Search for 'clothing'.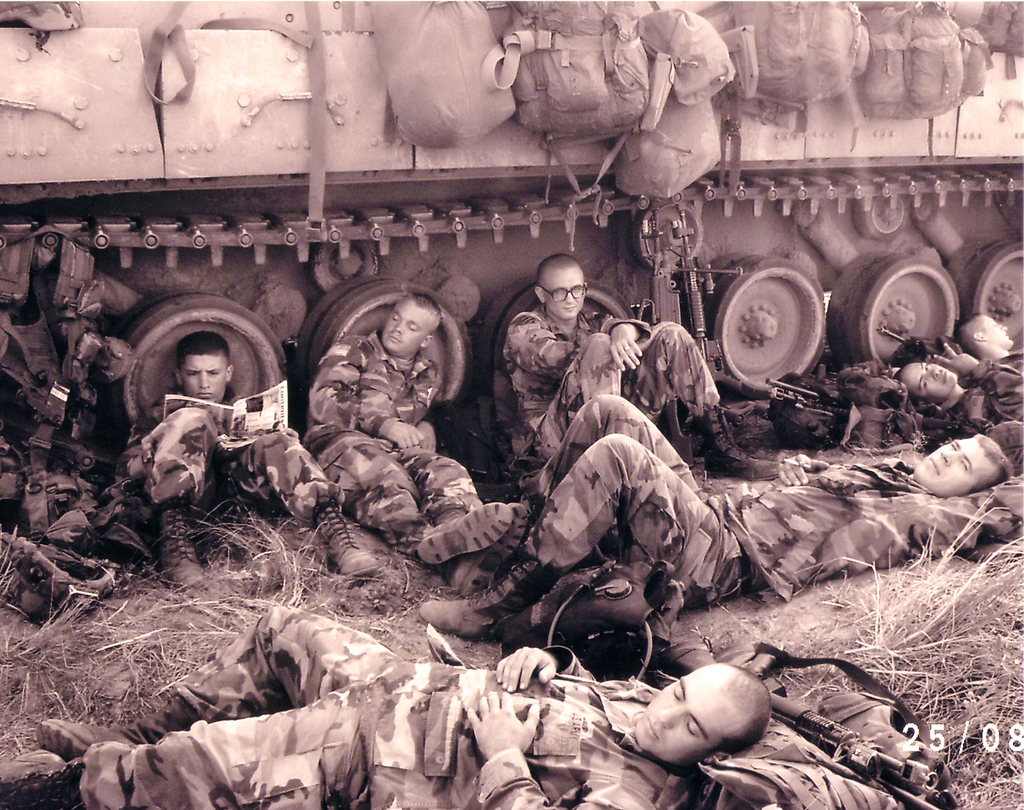
Found at (79, 591, 699, 809).
